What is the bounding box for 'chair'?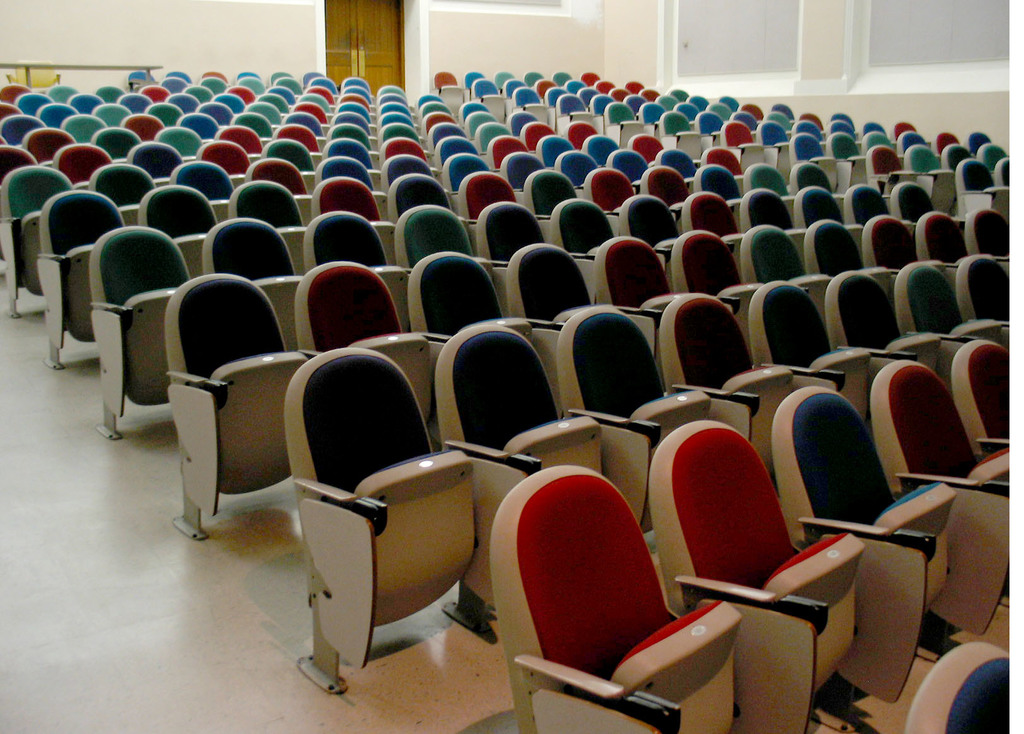
{"x1": 964, "y1": 205, "x2": 1011, "y2": 280}.
